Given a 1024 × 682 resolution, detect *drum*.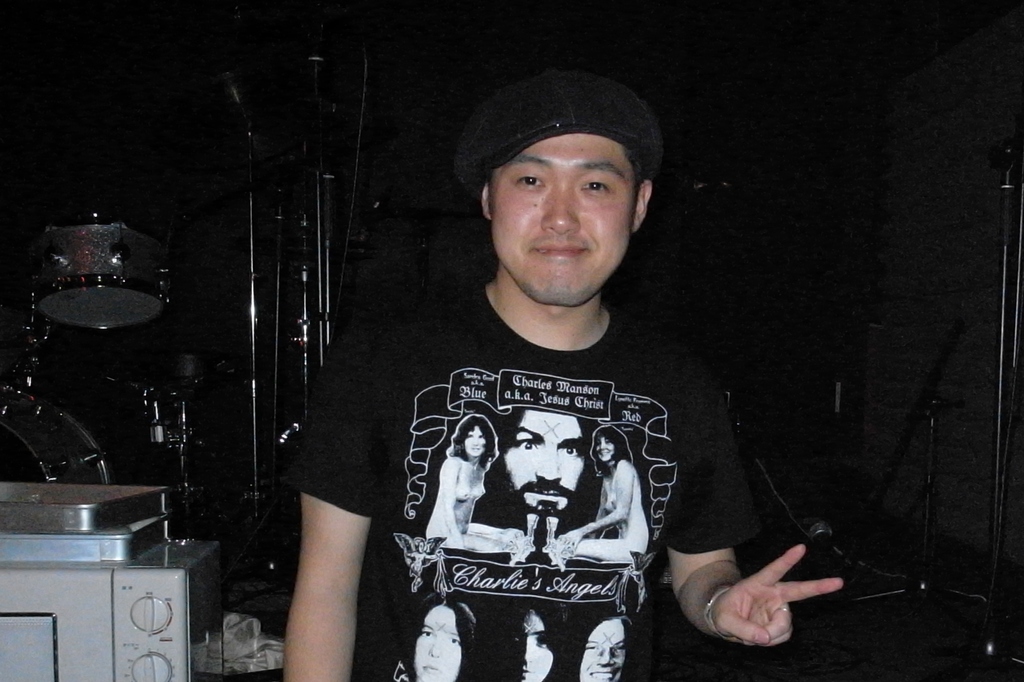
left=29, top=216, right=166, bottom=330.
